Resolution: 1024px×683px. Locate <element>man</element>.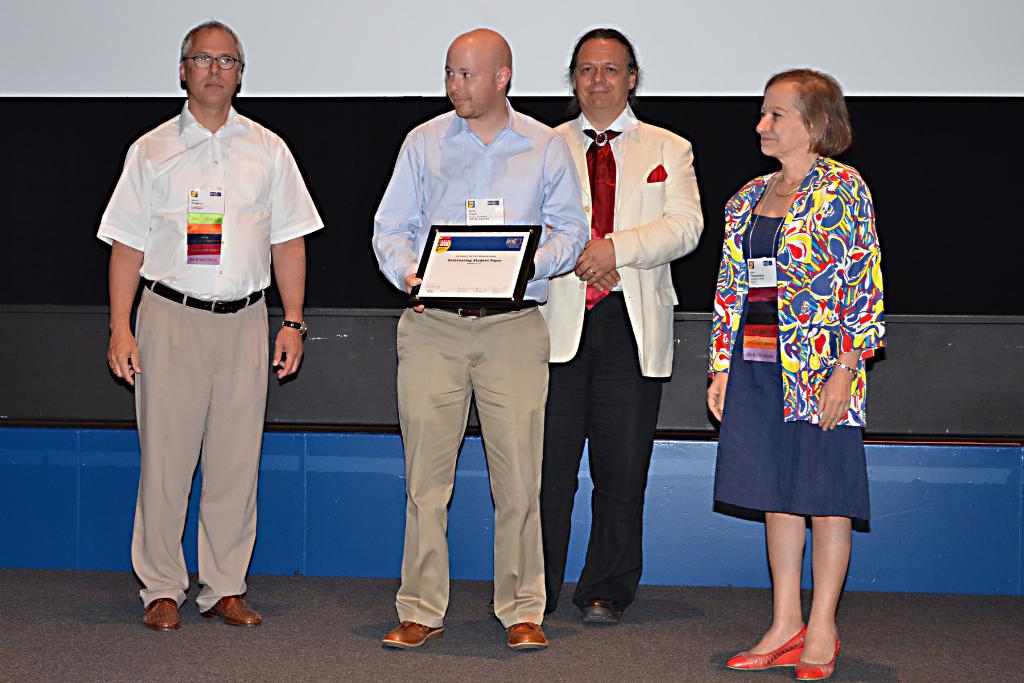
rect(367, 26, 588, 648).
